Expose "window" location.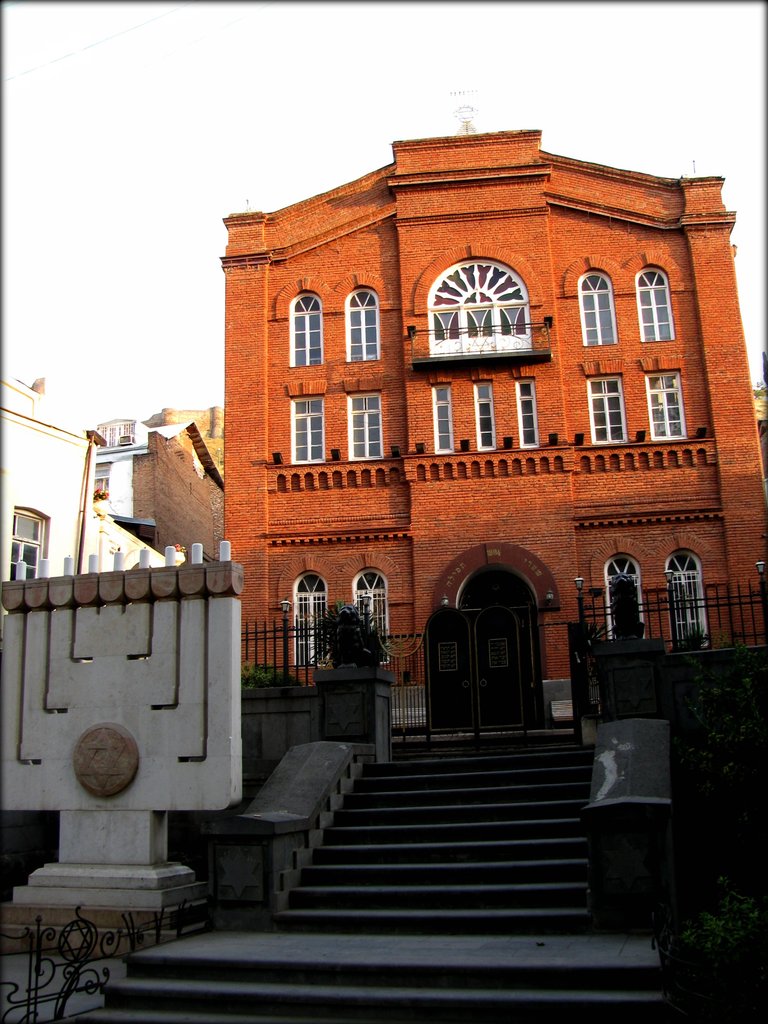
Exposed at Rect(357, 564, 388, 666).
